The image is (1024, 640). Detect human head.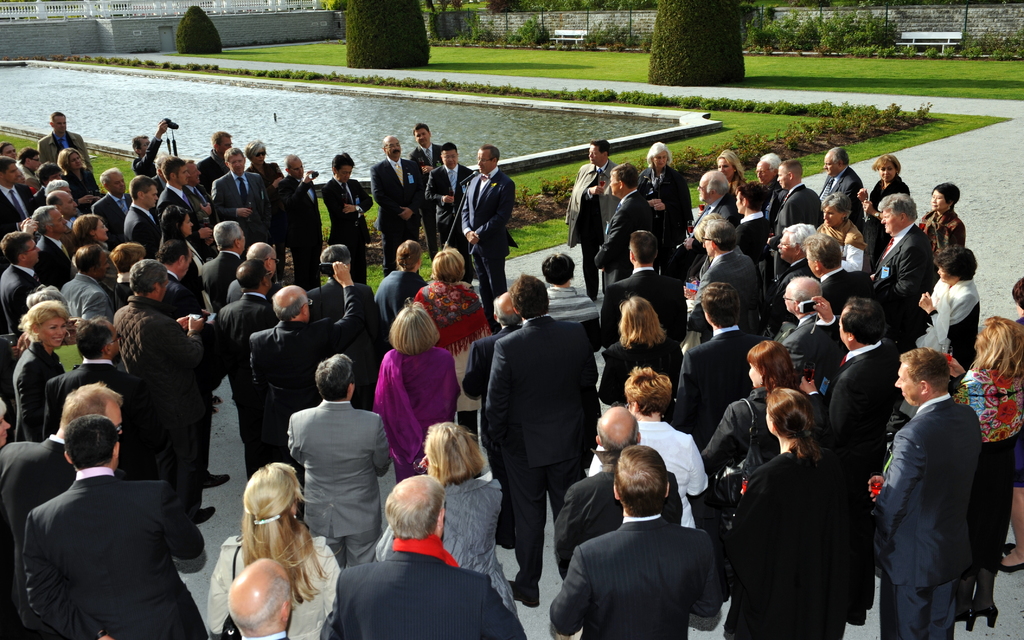
Detection: x1=159, y1=243, x2=193, y2=277.
